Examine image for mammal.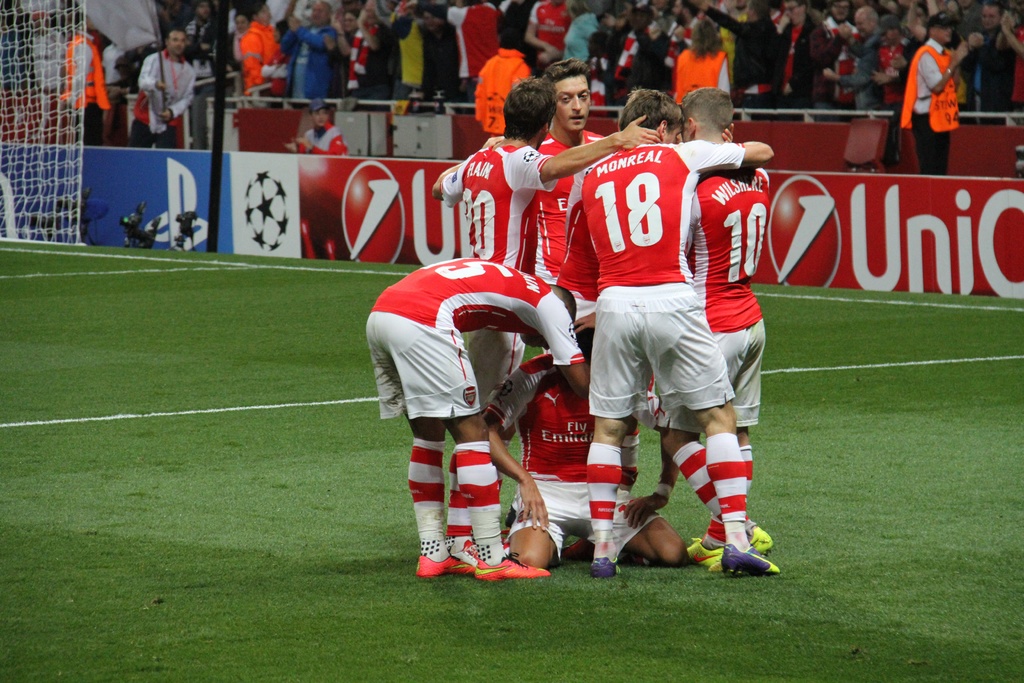
Examination result: [x1=285, y1=97, x2=348, y2=157].
